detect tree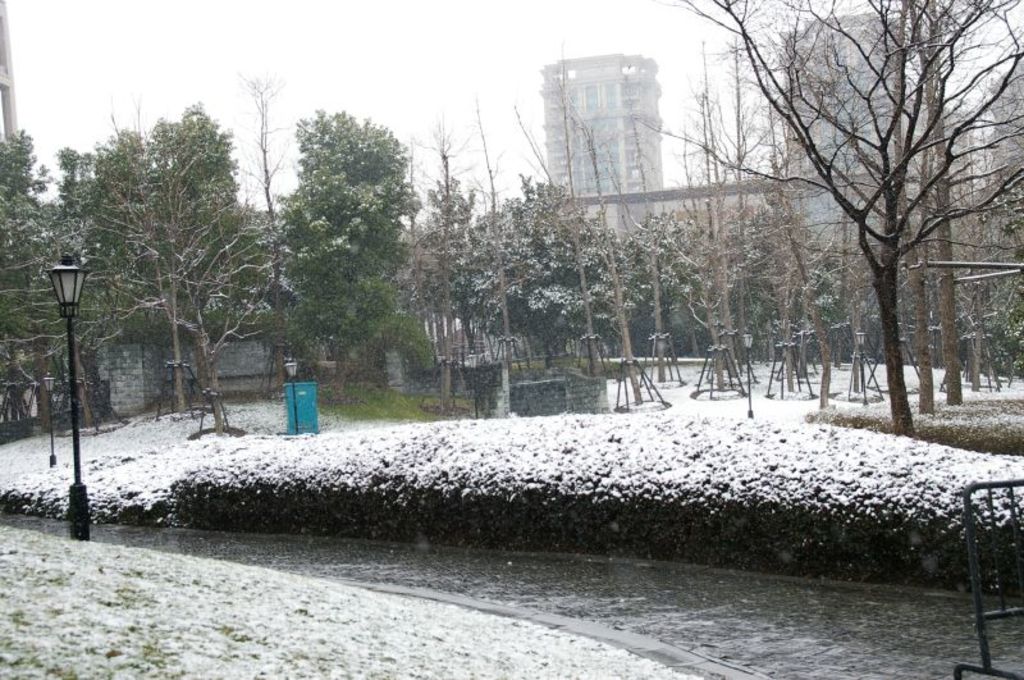
BBox(250, 91, 433, 405)
